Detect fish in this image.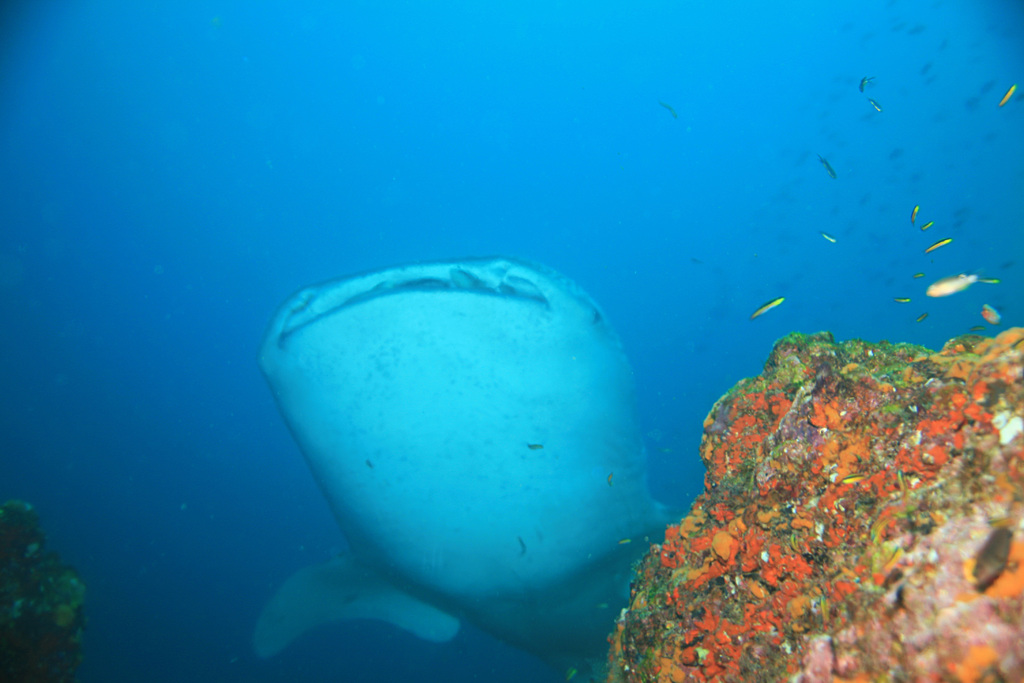
Detection: 871 99 886 110.
